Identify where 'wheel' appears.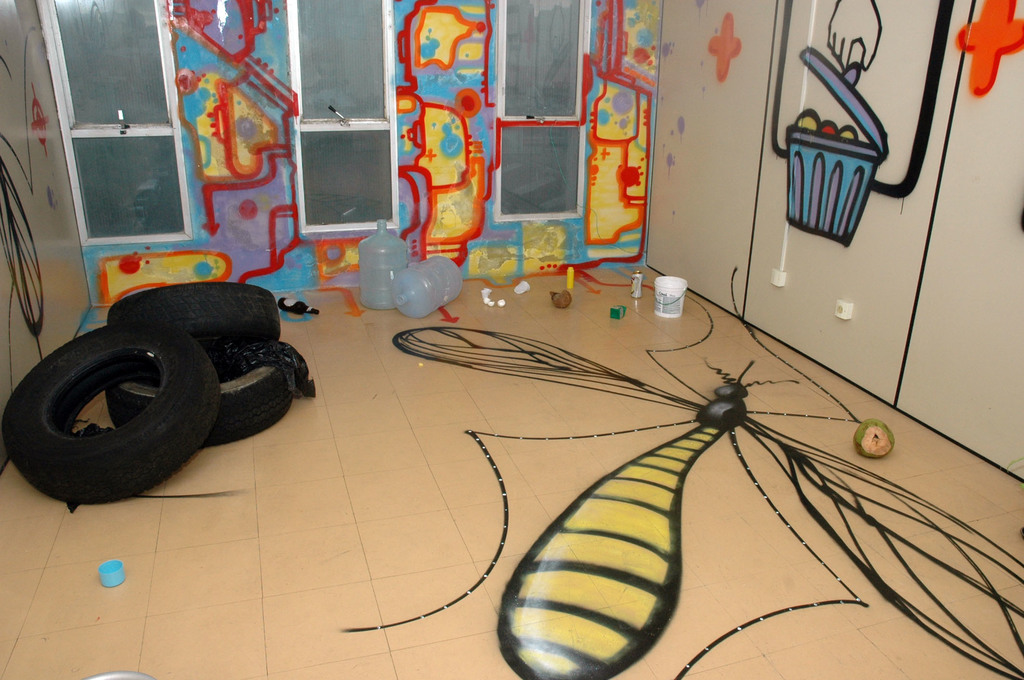
Appears at <region>17, 320, 234, 497</region>.
